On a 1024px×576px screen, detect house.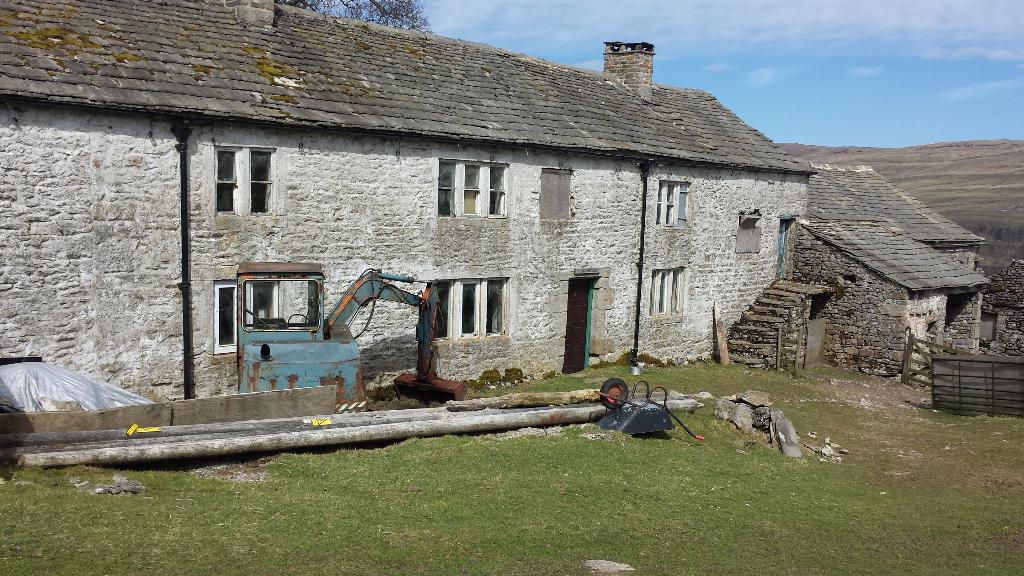
box=[0, 0, 992, 402].
